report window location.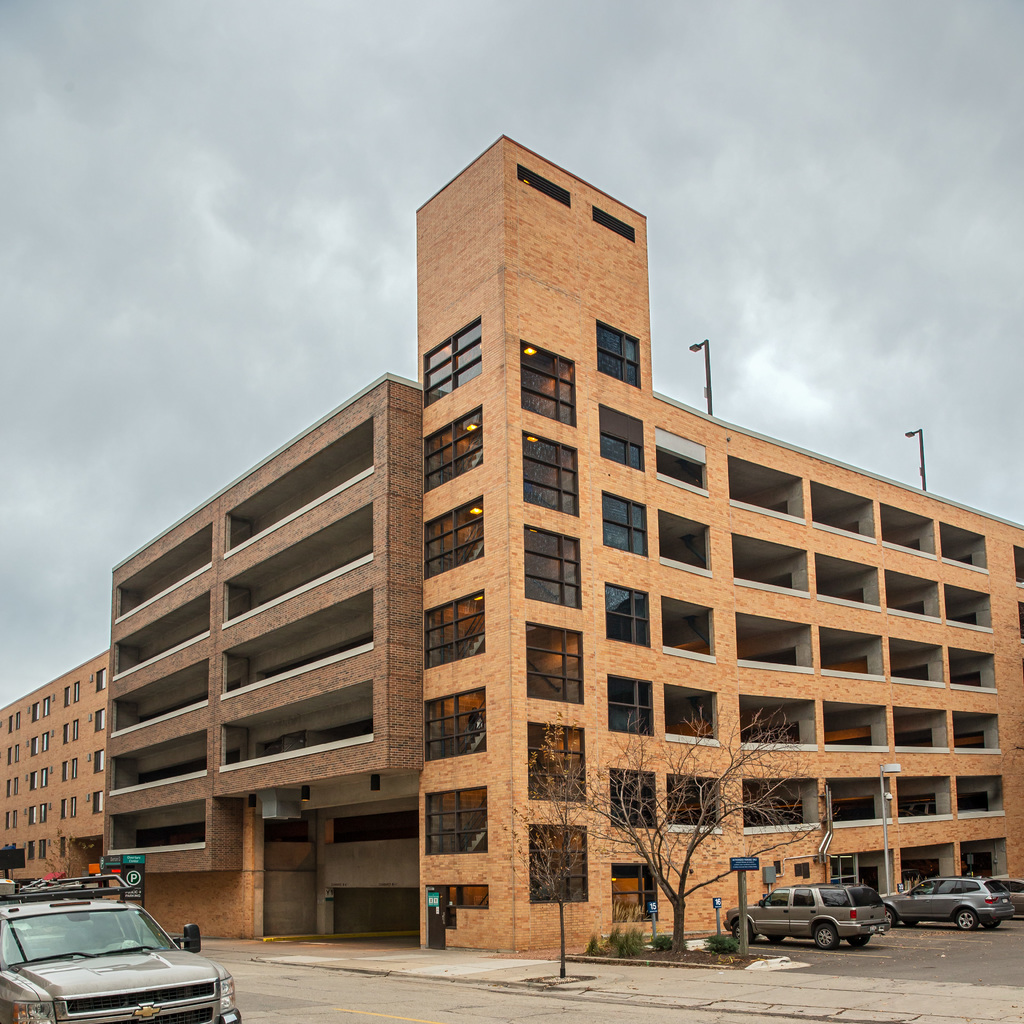
Report: 90,791,102,814.
